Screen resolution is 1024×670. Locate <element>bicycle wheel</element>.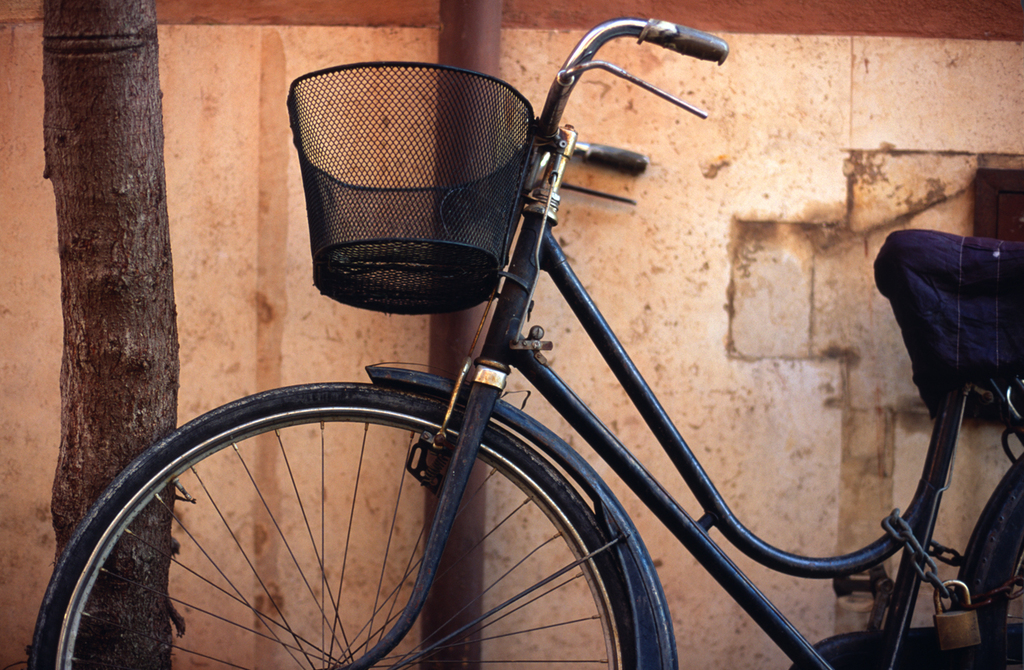
[952, 456, 1023, 669].
